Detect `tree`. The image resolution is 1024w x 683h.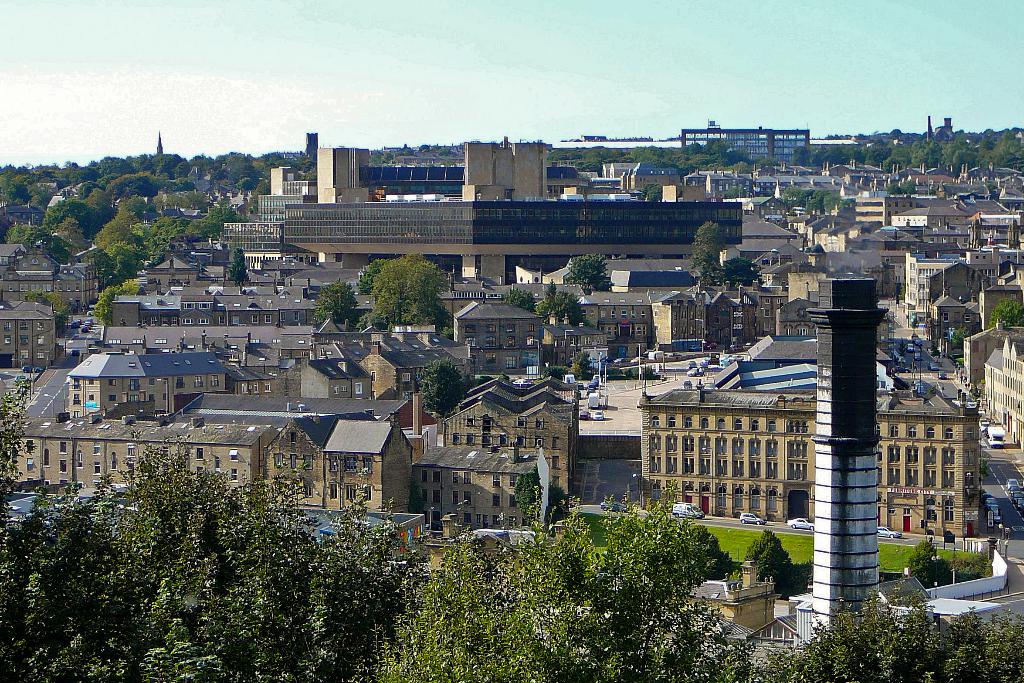
567/347/586/381.
